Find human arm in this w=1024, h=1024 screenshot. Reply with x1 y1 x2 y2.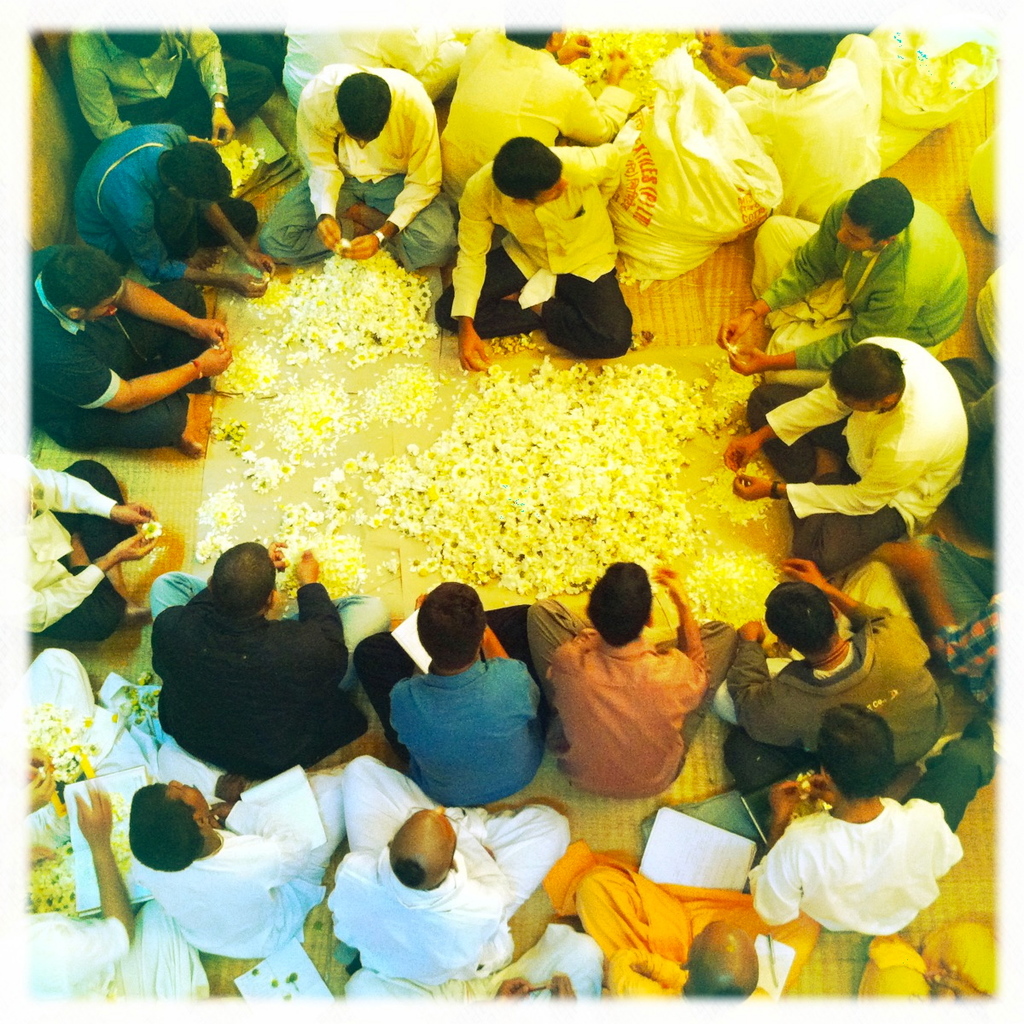
723 44 769 62.
